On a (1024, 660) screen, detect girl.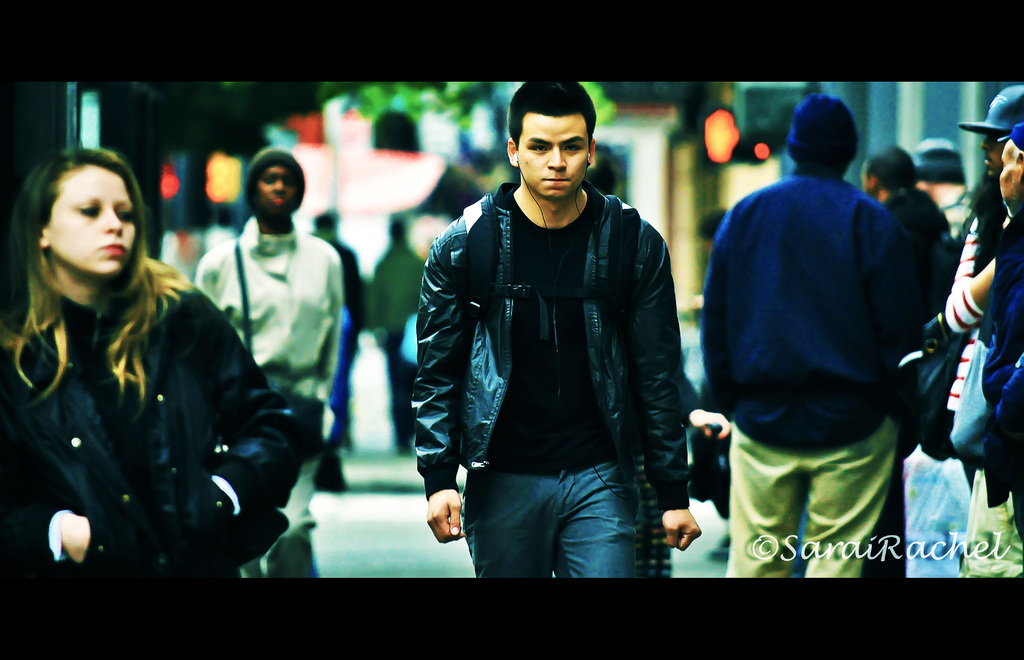
crop(1, 146, 309, 581).
